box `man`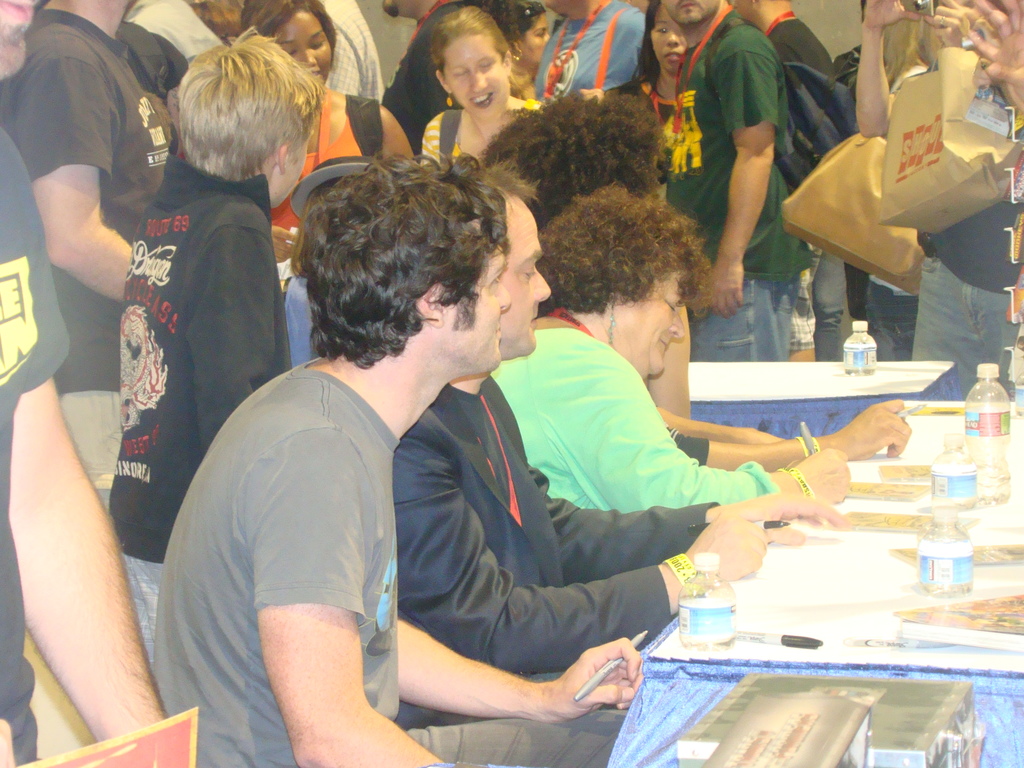
385,147,771,655
